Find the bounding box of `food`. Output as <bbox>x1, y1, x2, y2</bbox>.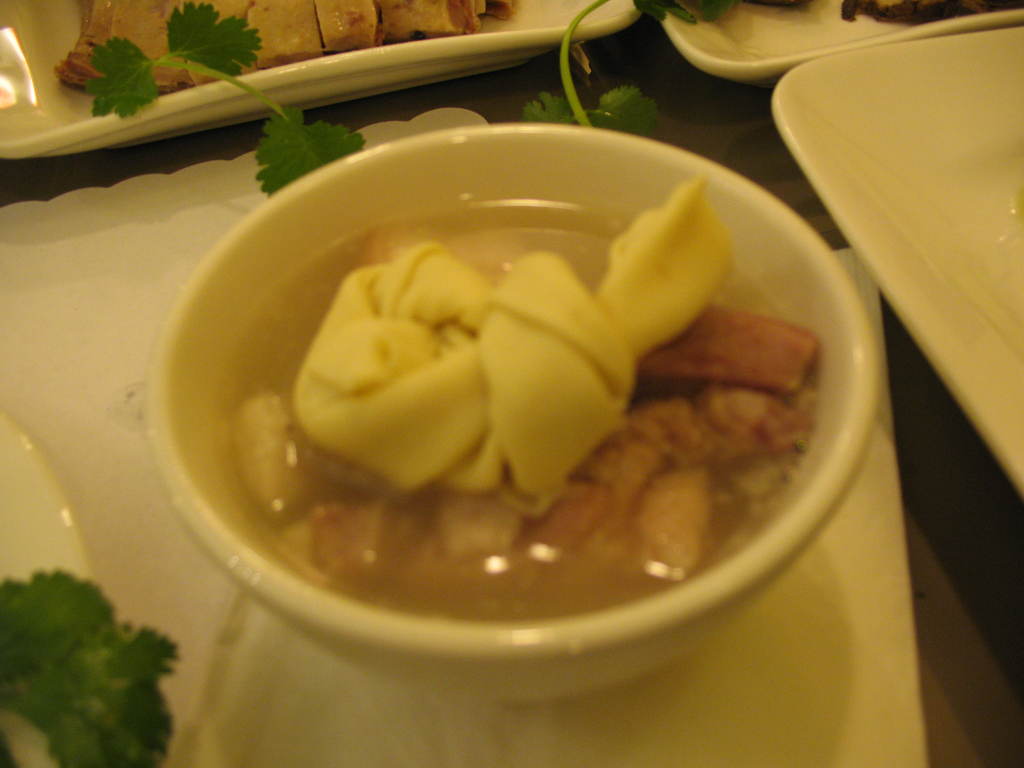
<bbox>0, 566, 182, 767</bbox>.
